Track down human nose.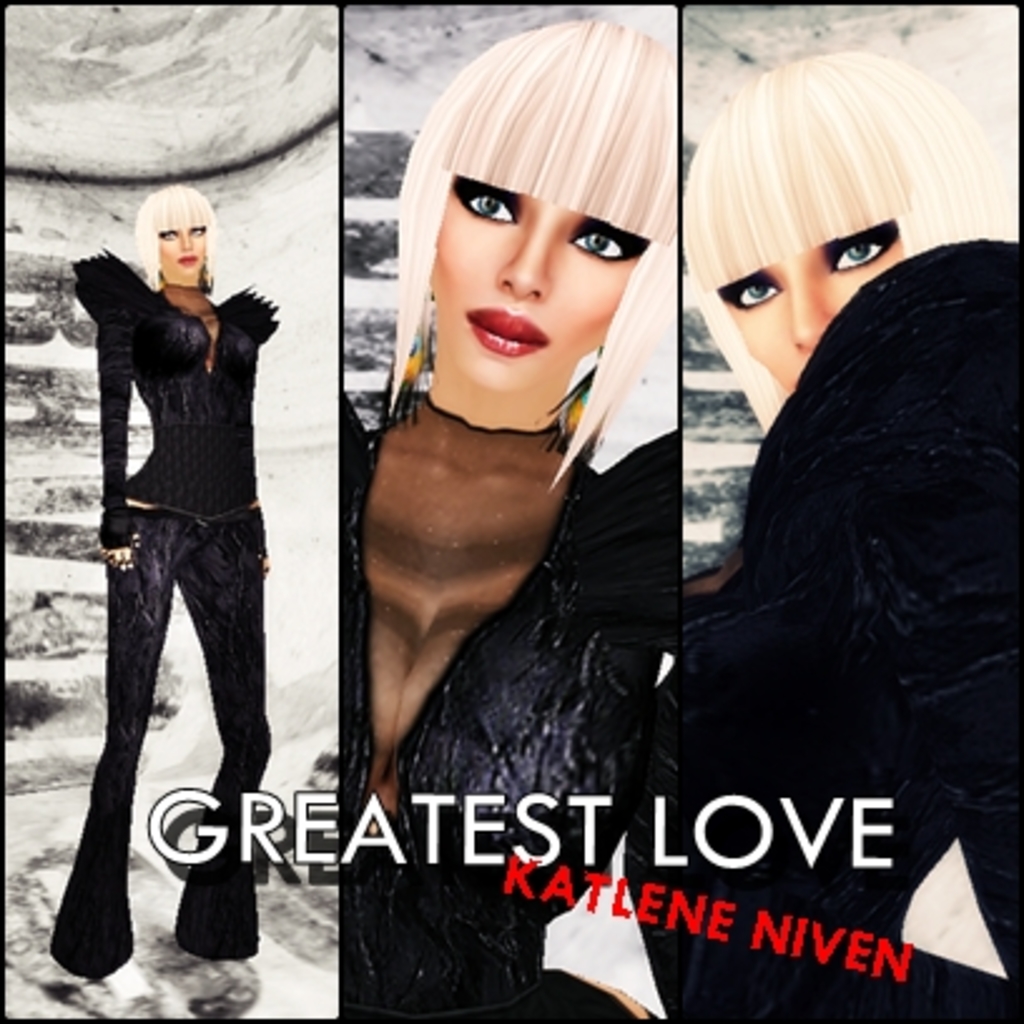
Tracked to select_region(176, 231, 191, 248).
